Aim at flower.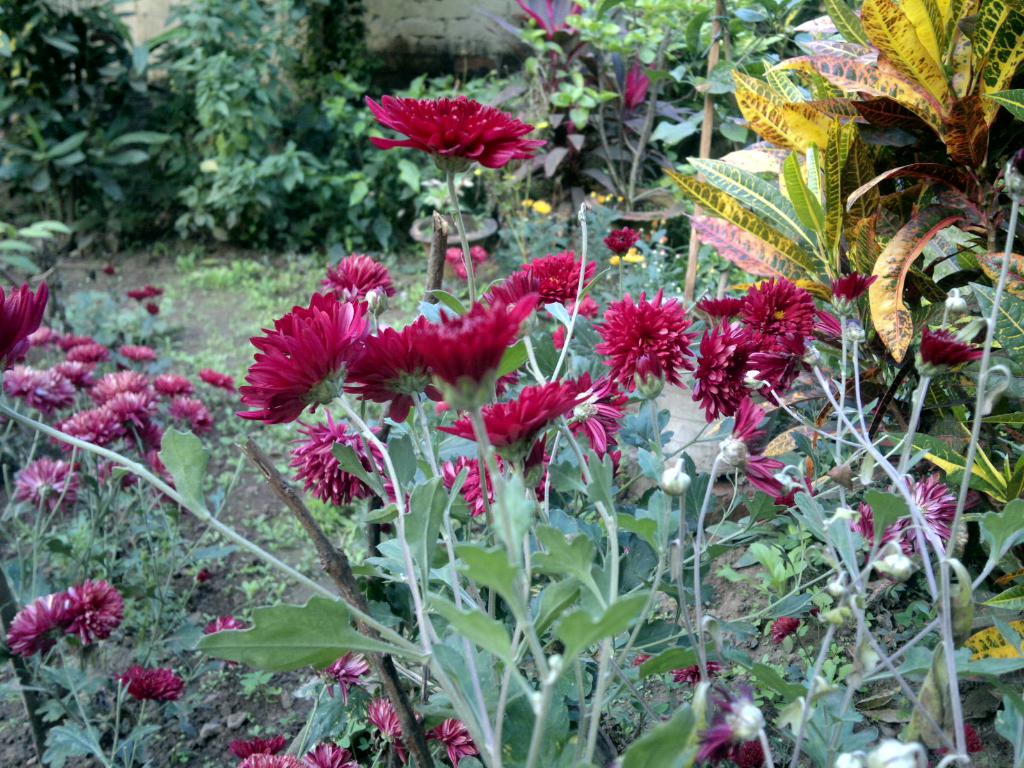
Aimed at Rect(448, 459, 493, 511).
